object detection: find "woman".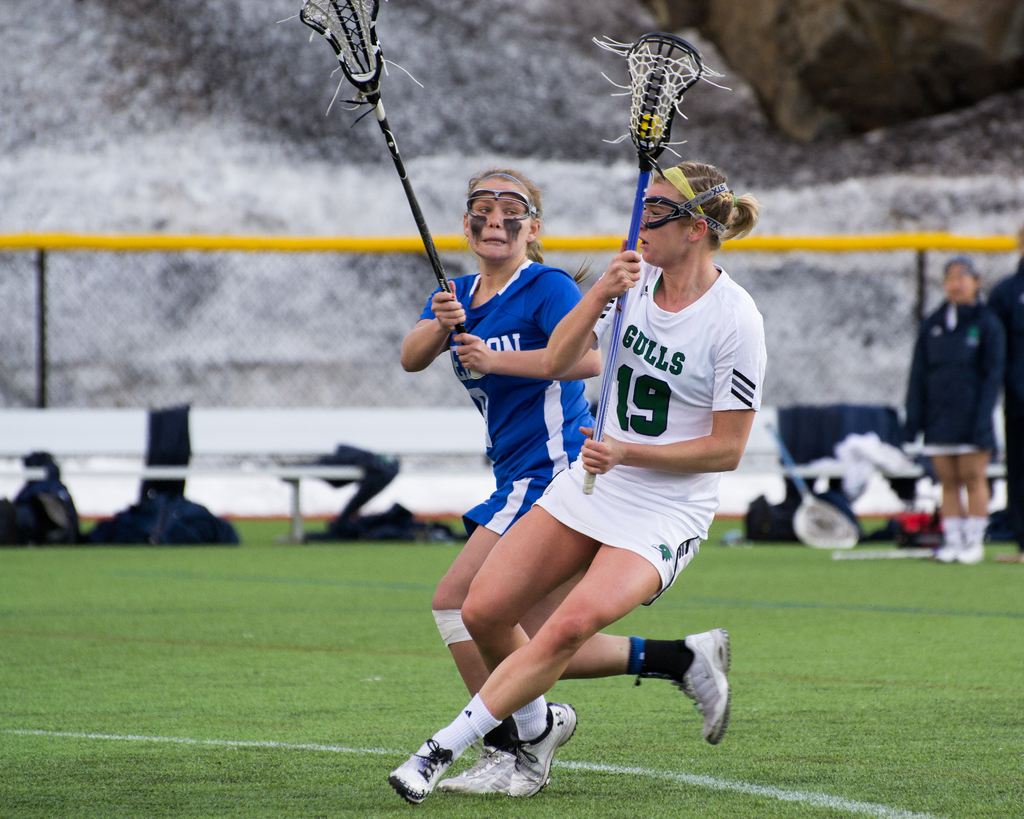
box=[372, 153, 764, 804].
